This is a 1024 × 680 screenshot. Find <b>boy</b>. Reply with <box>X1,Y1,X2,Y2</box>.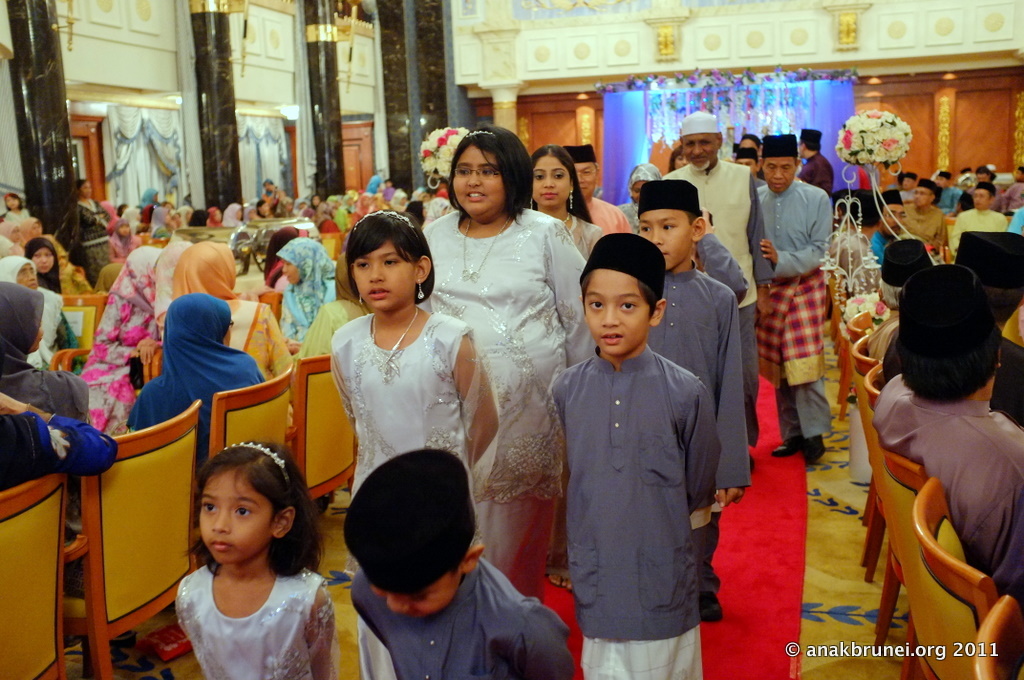
<box>638,179,749,621</box>.
